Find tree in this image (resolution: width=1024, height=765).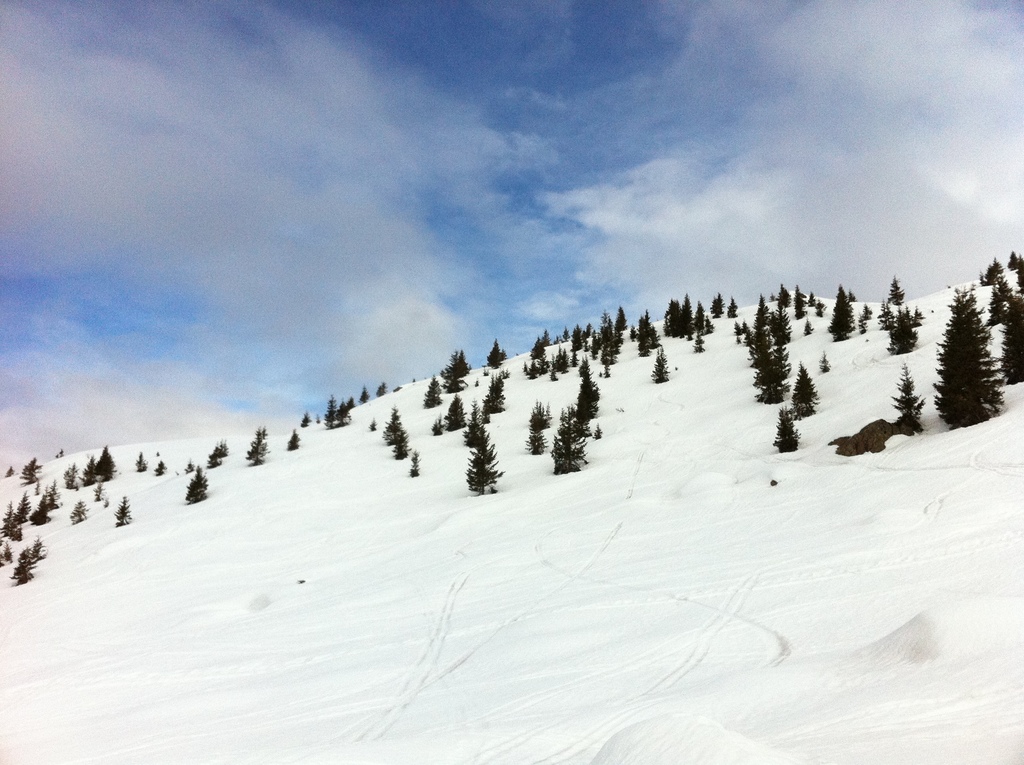
206:439:230:464.
